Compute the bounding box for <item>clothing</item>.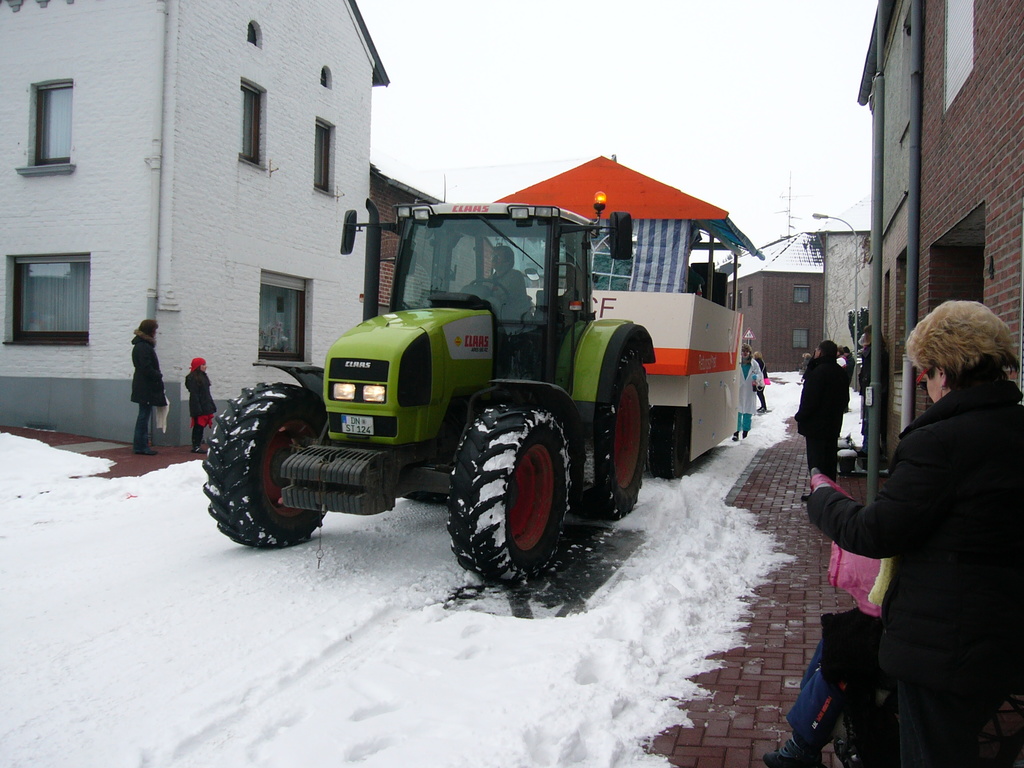
locate(845, 352, 856, 405).
